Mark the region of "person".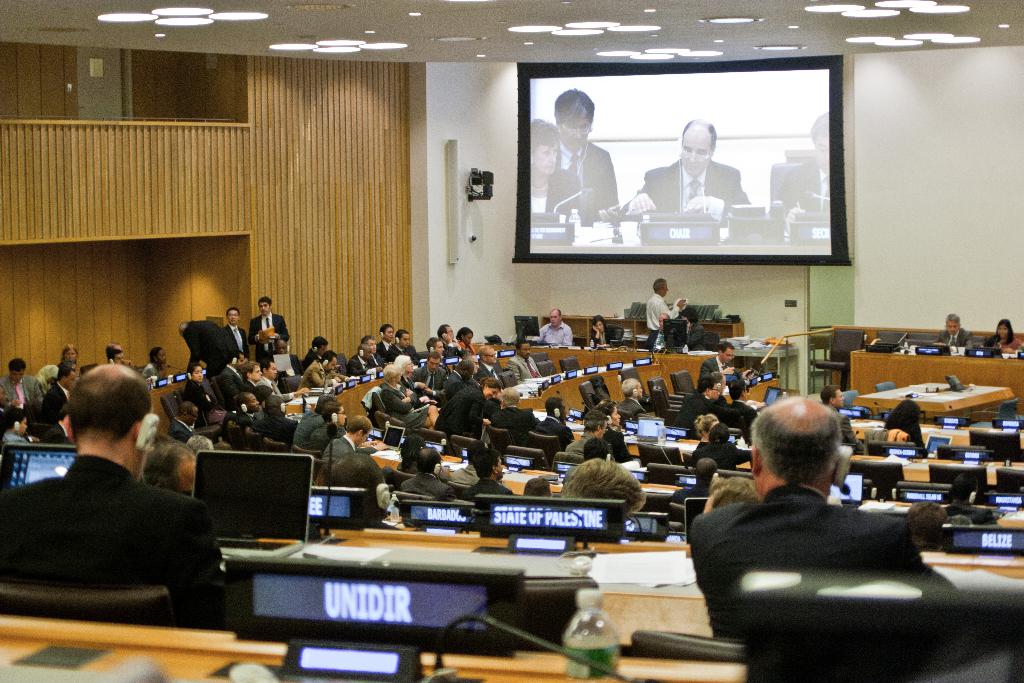
Region: <box>687,303,706,349</box>.
